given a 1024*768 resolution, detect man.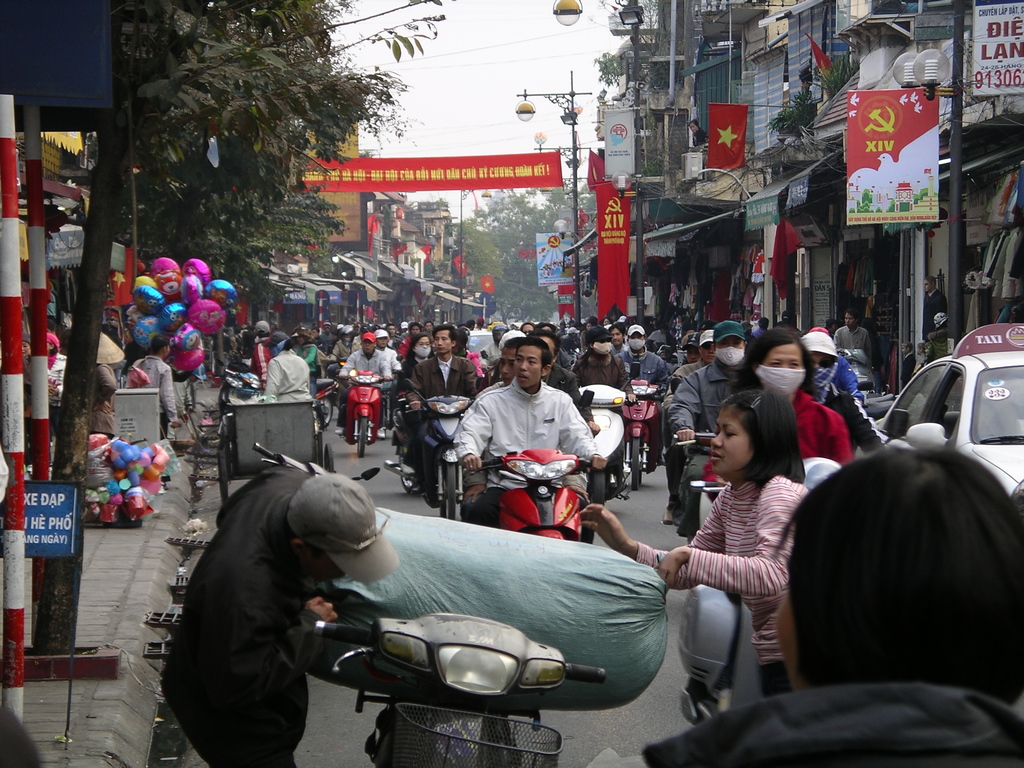
pyautogui.locateOnScreen(776, 310, 800, 330).
